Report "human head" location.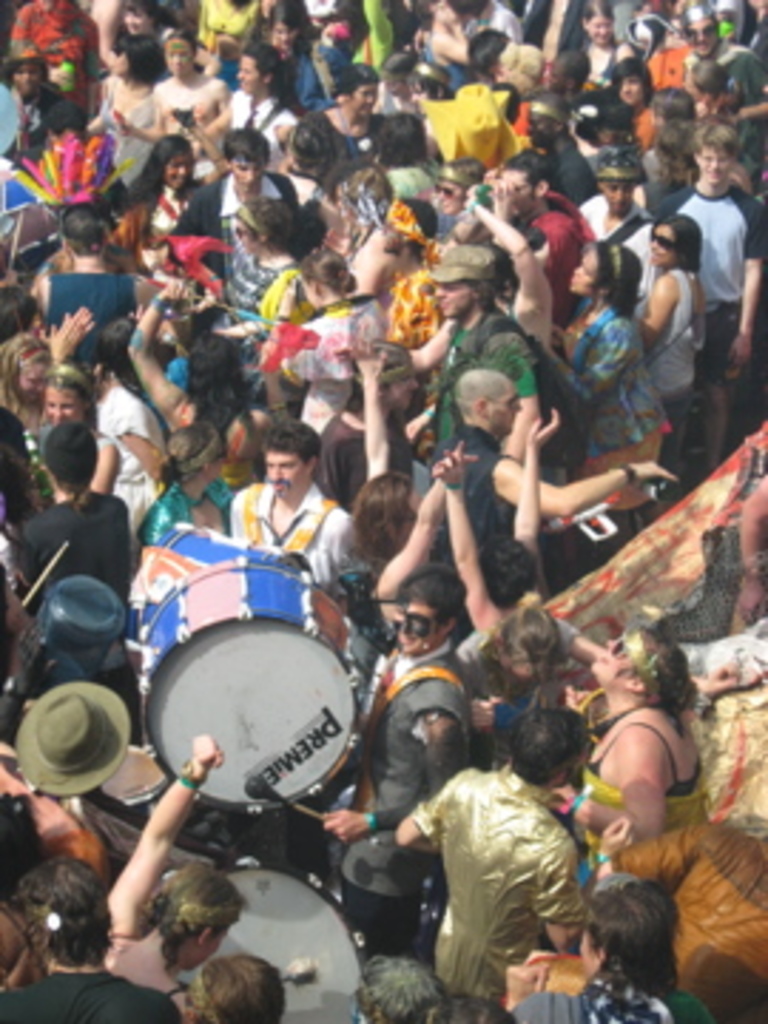
Report: region(259, 421, 327, 498).
